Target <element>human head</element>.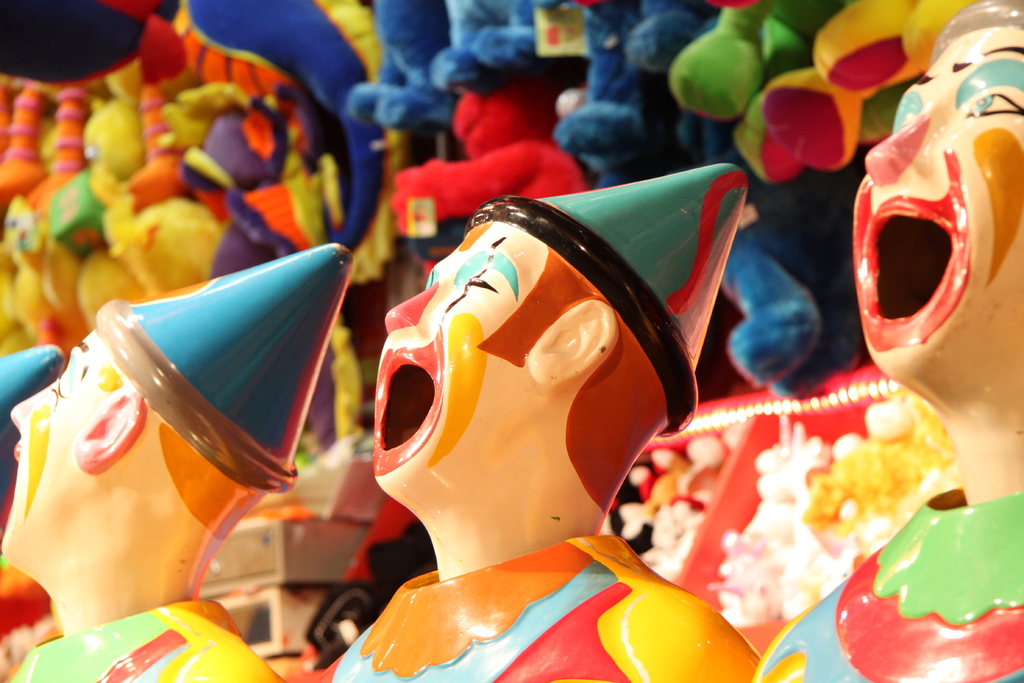
Target region: bbox=(403, 195, 735, 573).
